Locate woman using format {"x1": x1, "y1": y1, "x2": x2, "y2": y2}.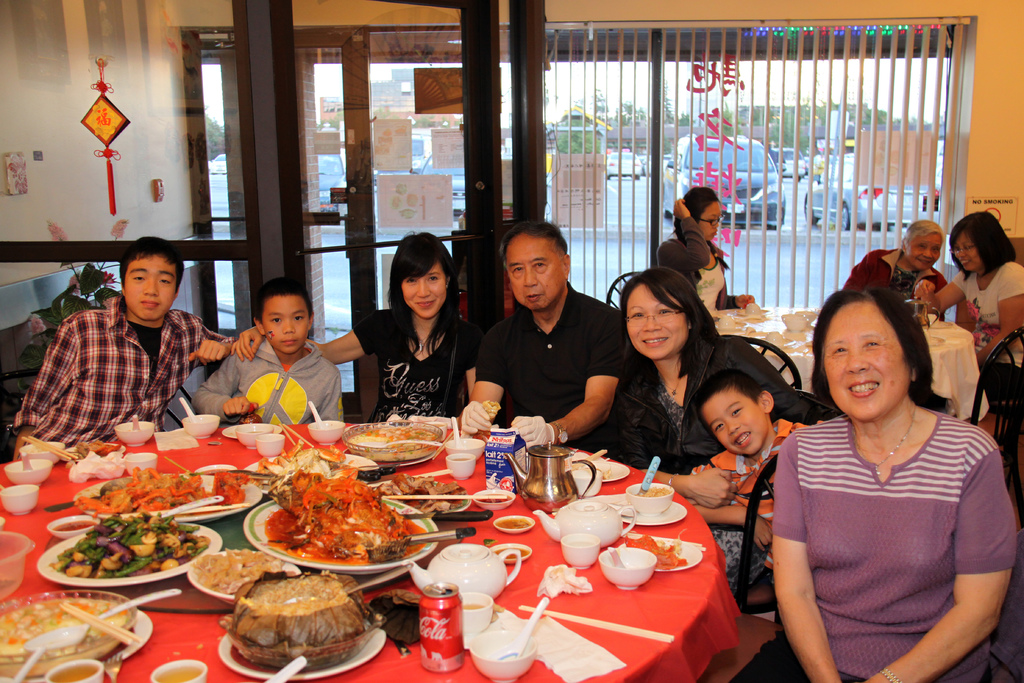
{"x1": 844, "y1": 230, "x2": 966, "y2": 301}.
